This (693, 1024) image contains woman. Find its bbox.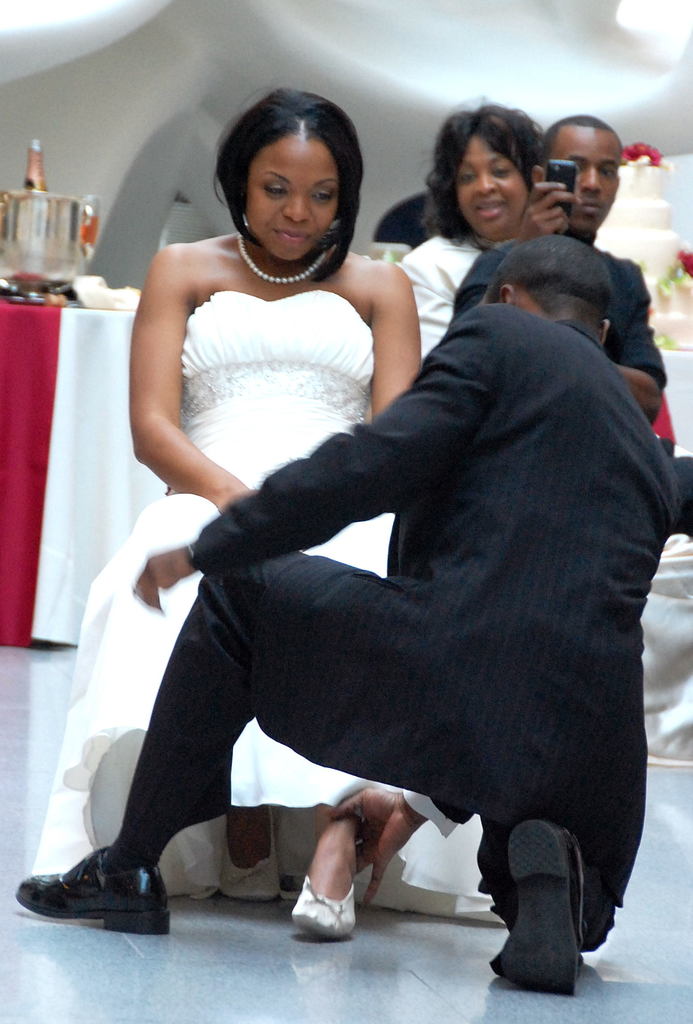
locate(393, 90, 544, 382).
